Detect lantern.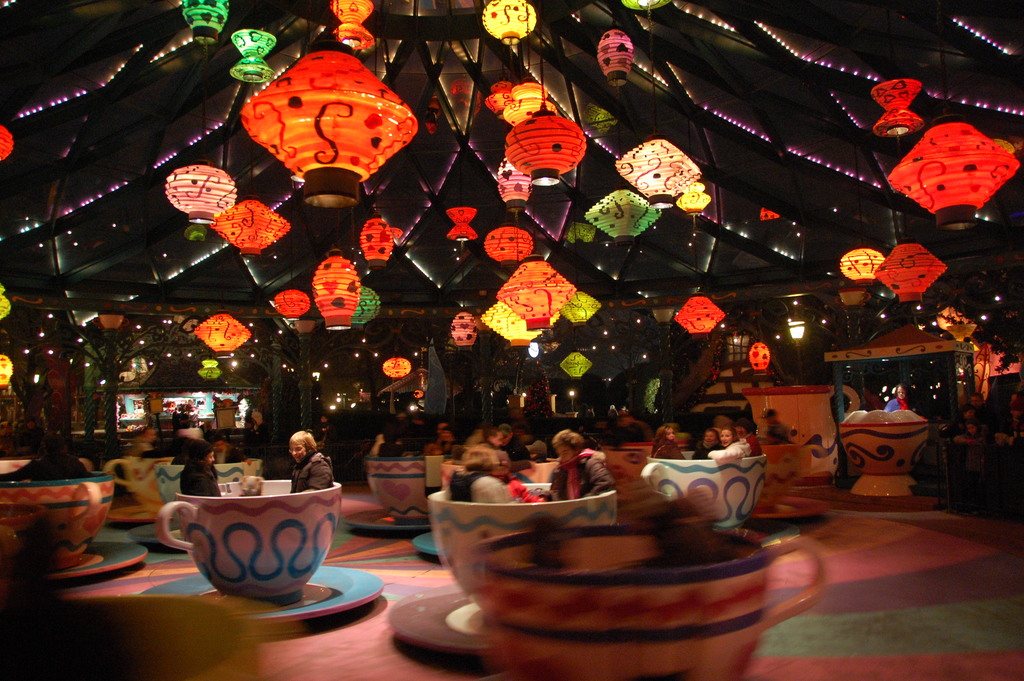
Detected at 312:249:360:331.
